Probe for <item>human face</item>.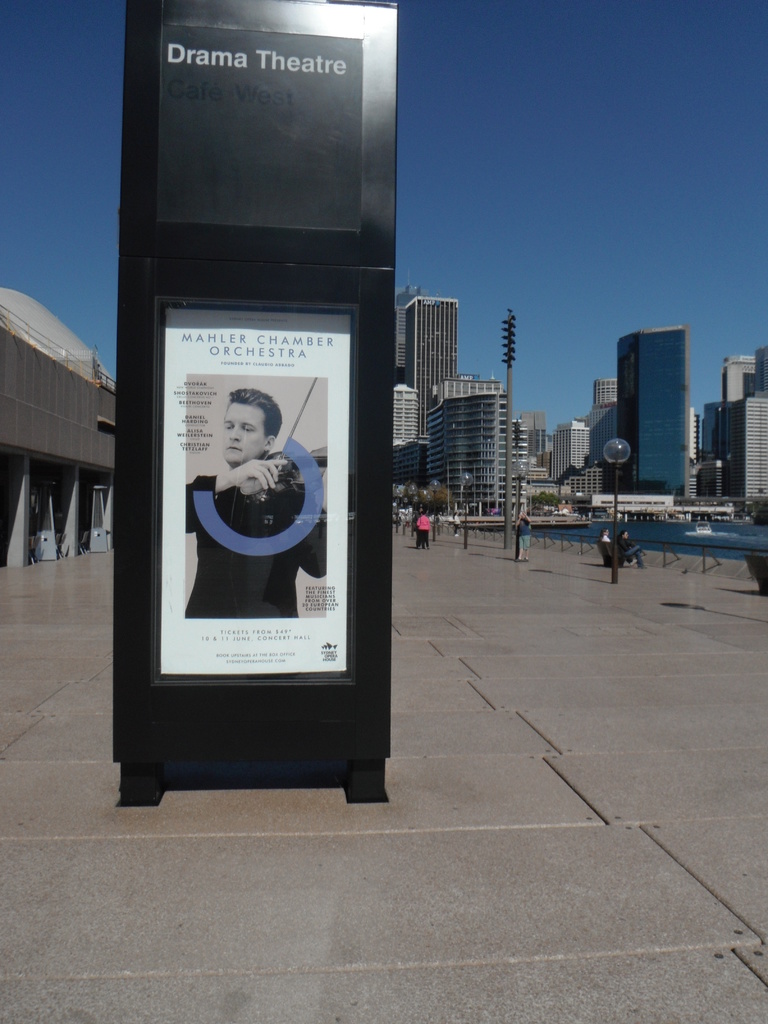
Probe result: (223, 402, 267, 463).
